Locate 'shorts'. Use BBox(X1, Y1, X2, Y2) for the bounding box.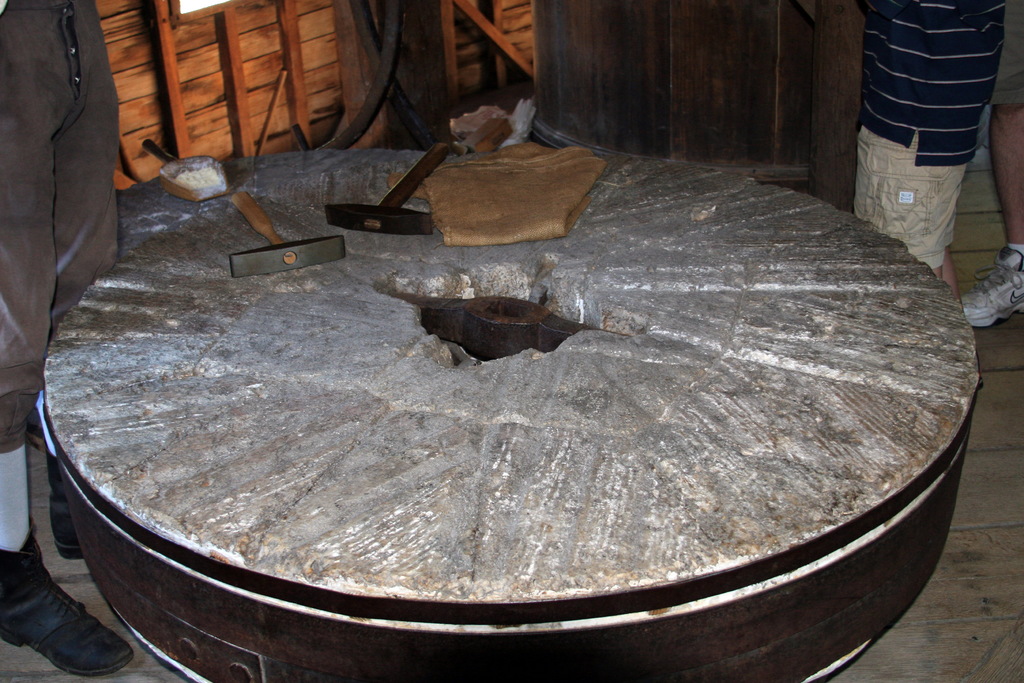
BBox(850, 133, 971, 267).
